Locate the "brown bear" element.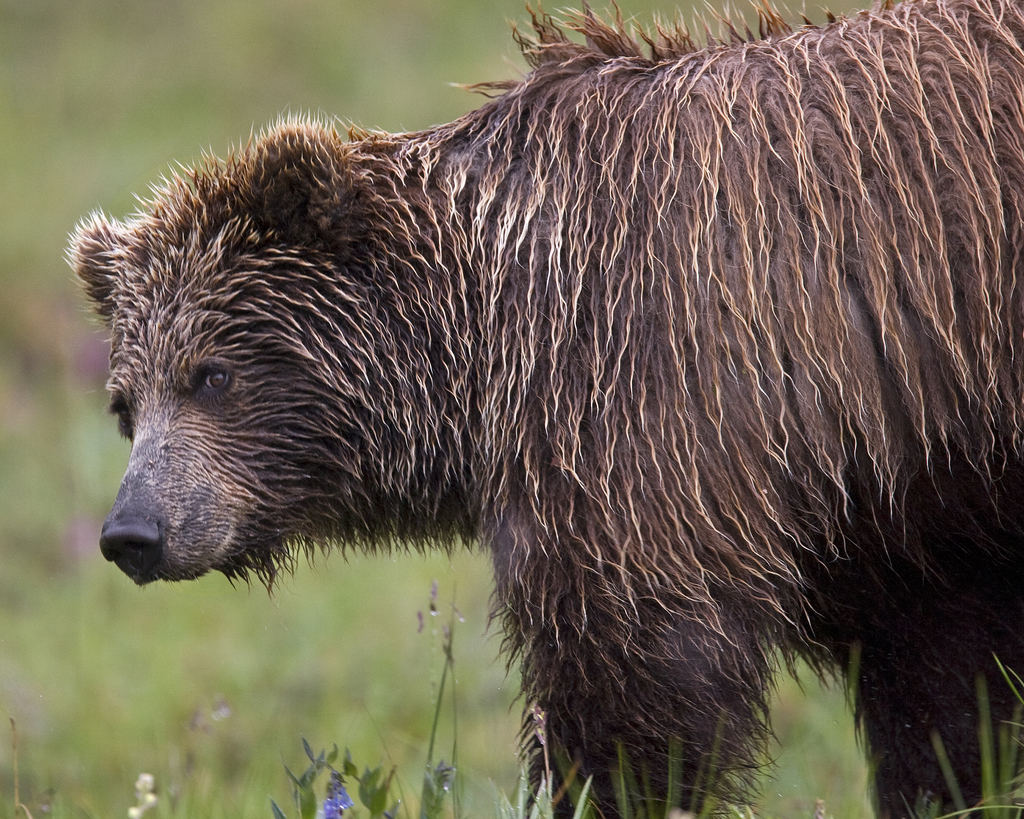
Element bbox: 62,0,1023,818.
